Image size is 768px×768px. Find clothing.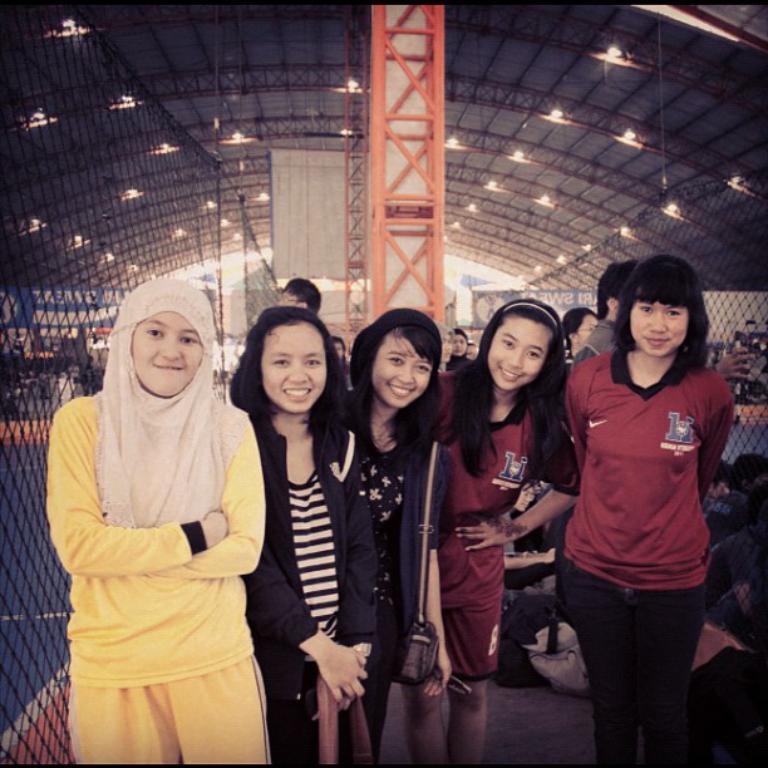
<box>552,359,739,767</box>.
